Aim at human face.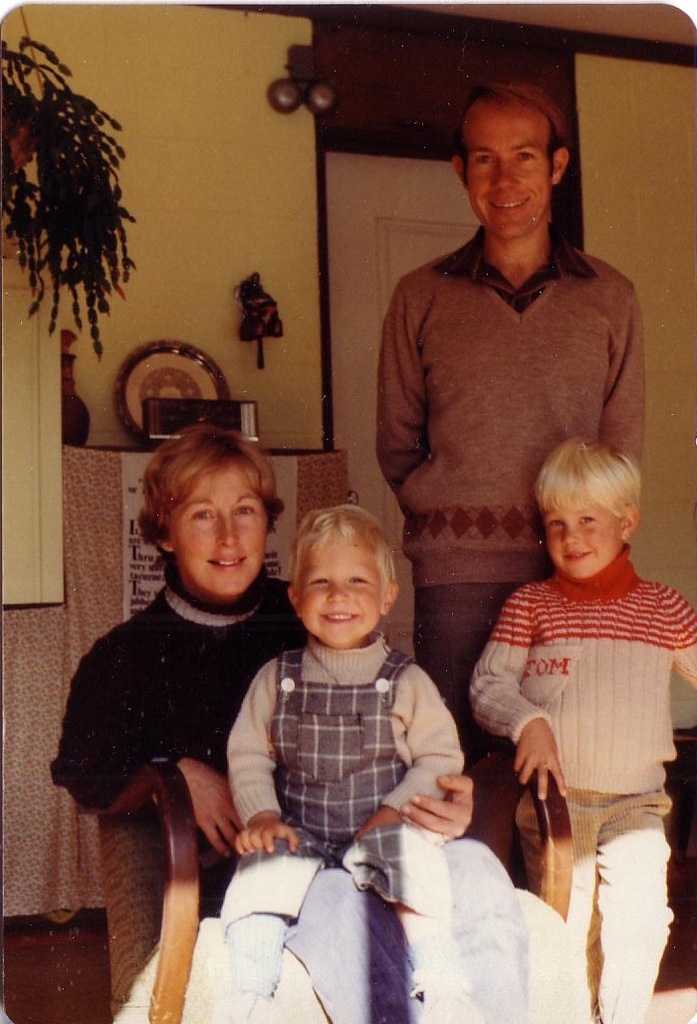
Aimed at region(461, 98, 552, 237).
